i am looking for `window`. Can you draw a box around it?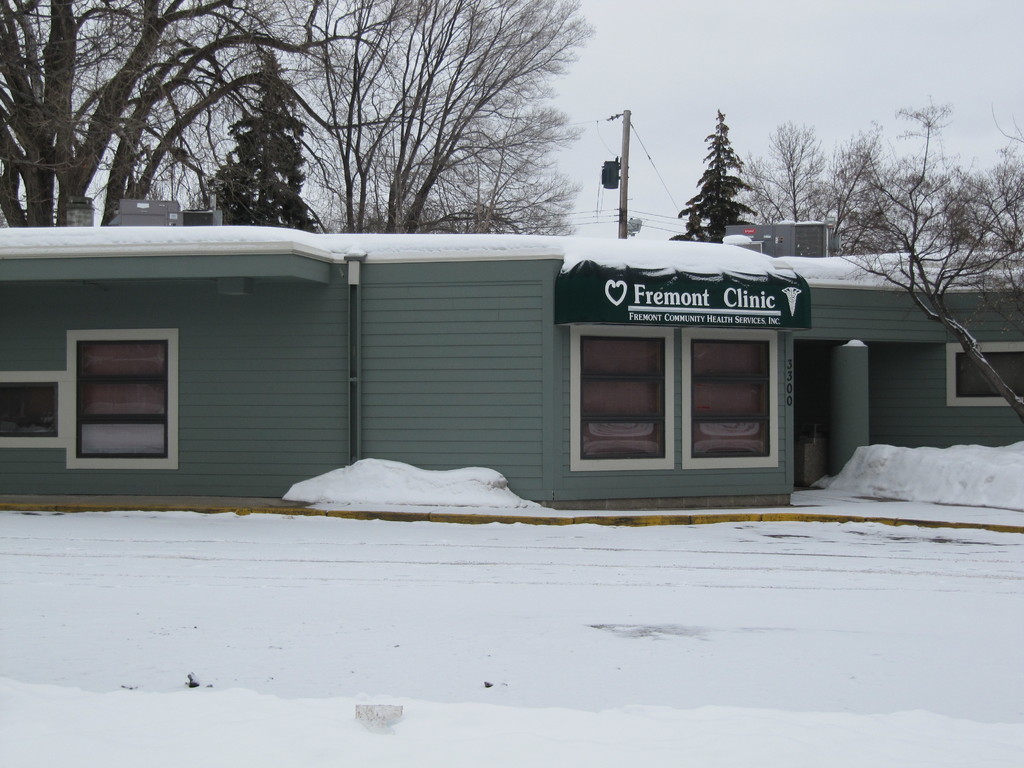
Sure, the bounding box is 696/335/771/465.
